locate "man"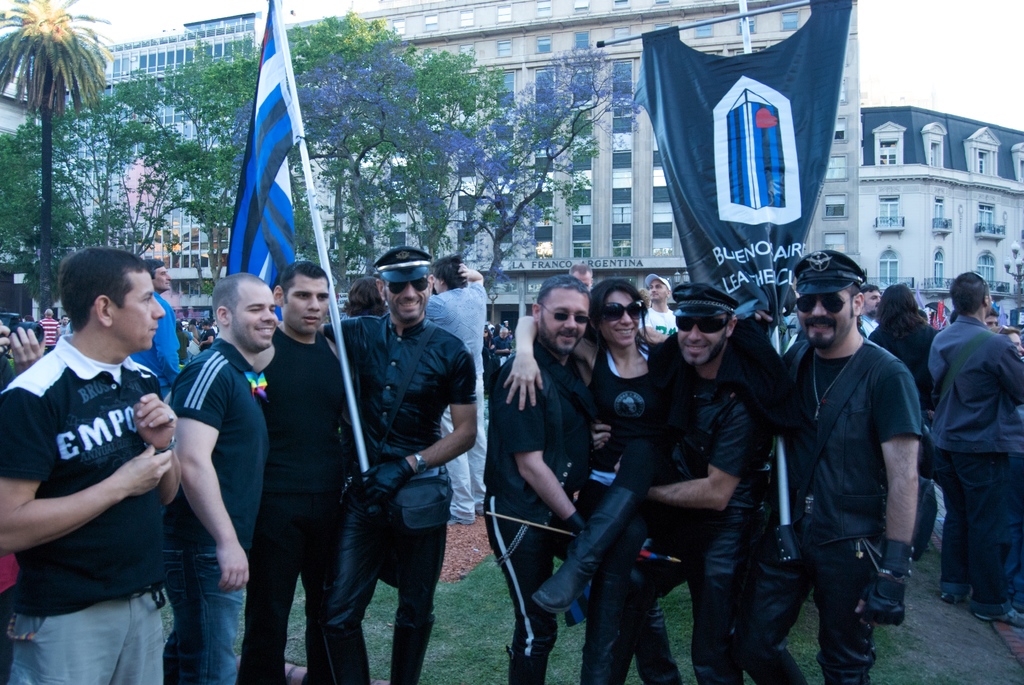
{"left": 127, "top": 260, "right": 185, "bottom": 395}
